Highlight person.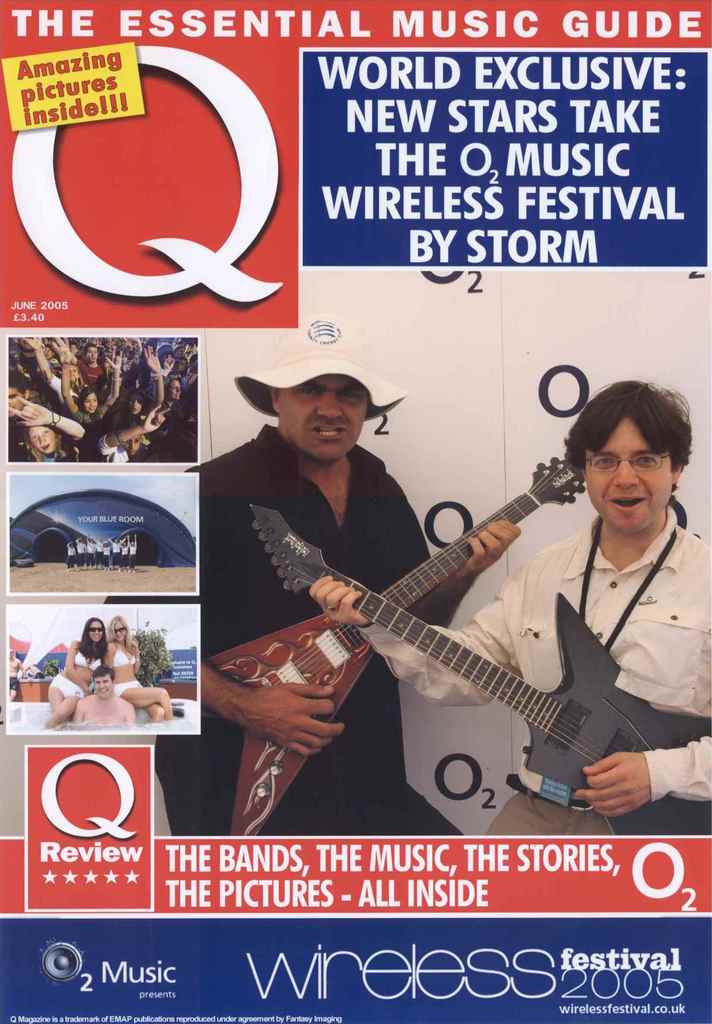
Highlighted region: left=44, top=609, right=110, bottom=730.
